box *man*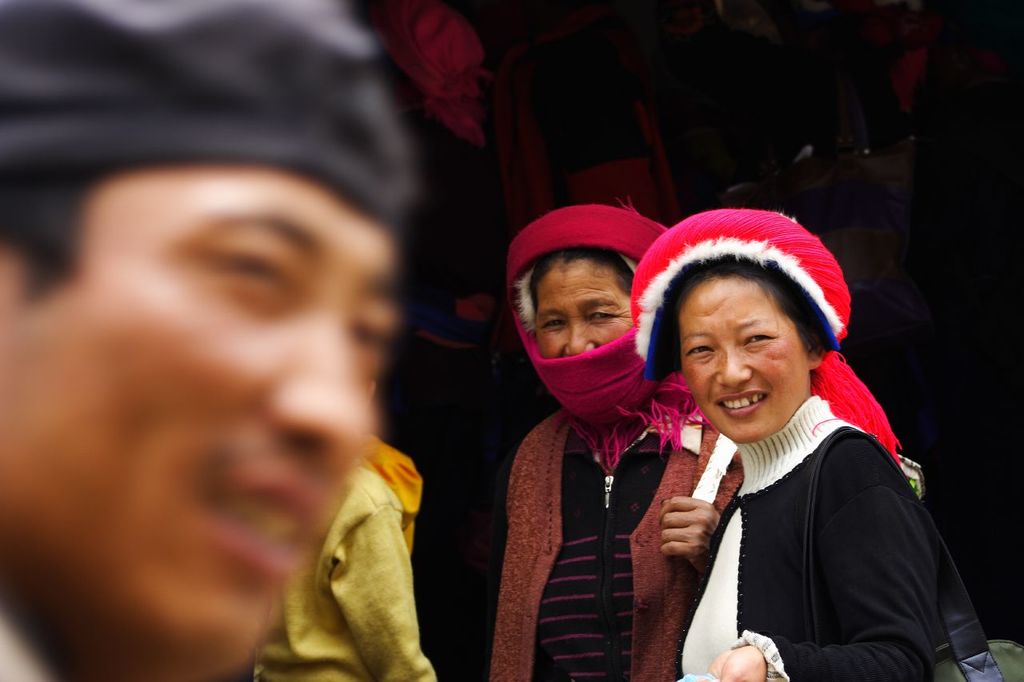
[x1=0, y1=0, x2=407, y2=681]
